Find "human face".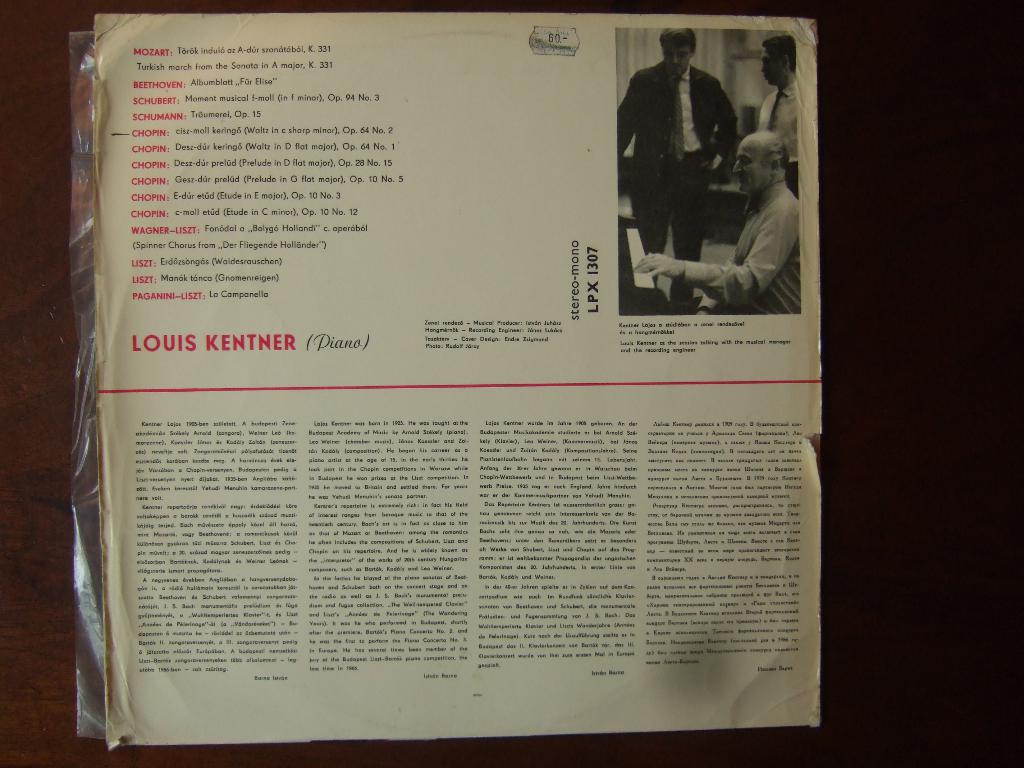
759,42,782,86.
